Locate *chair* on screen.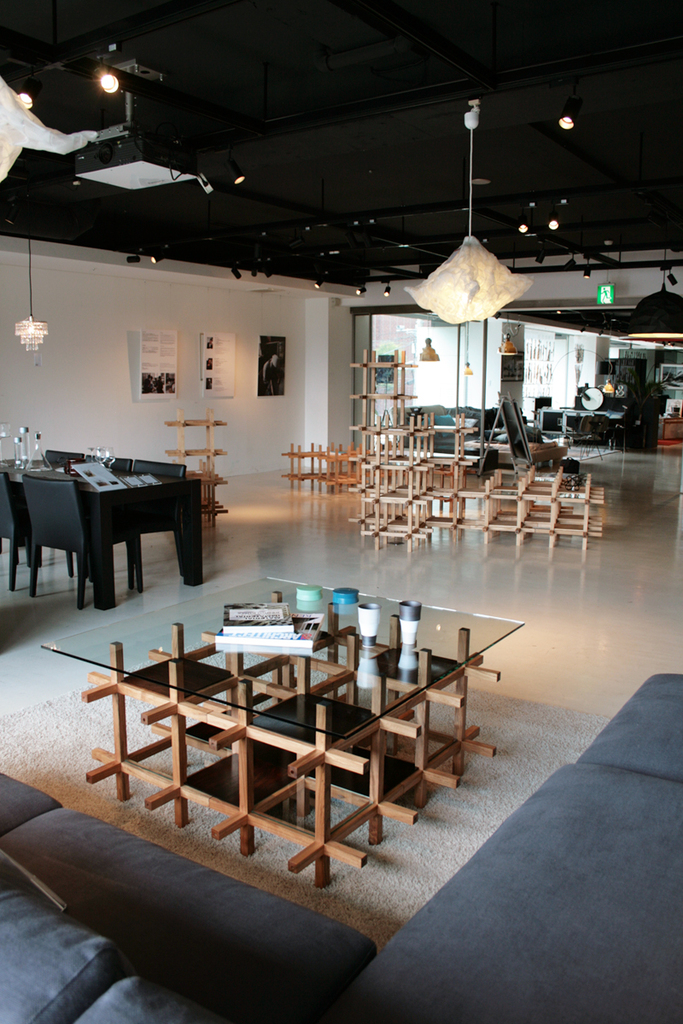
On screen at bbox=(0, 473, 73, 589).
